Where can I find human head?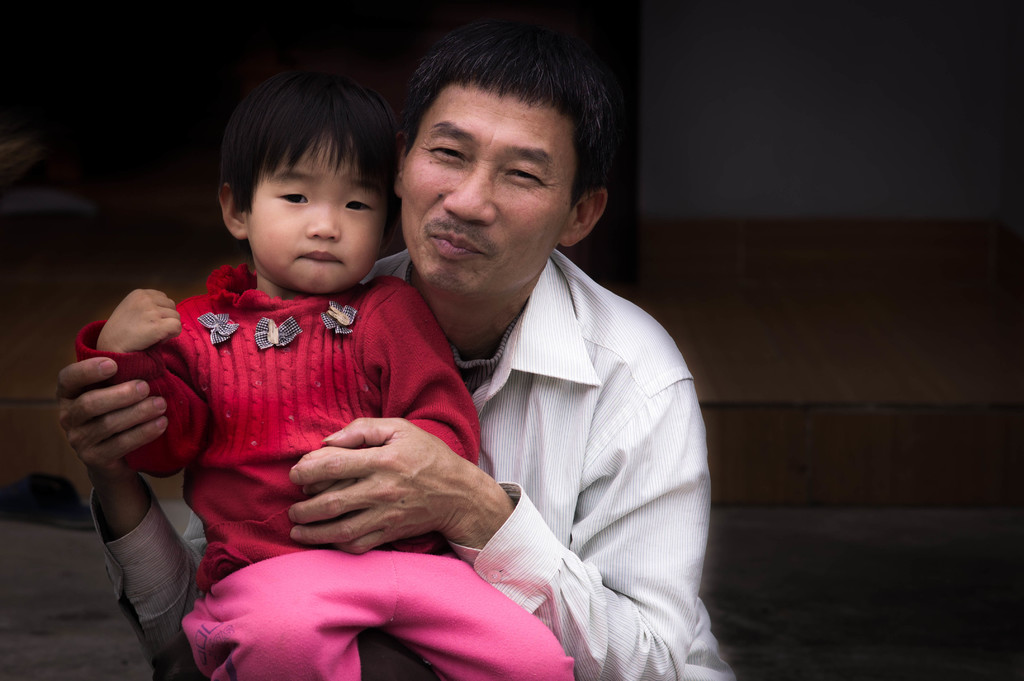
You can find it at {"x1": 205, "y1": 76, "x2": 408, "y2": 292}.
